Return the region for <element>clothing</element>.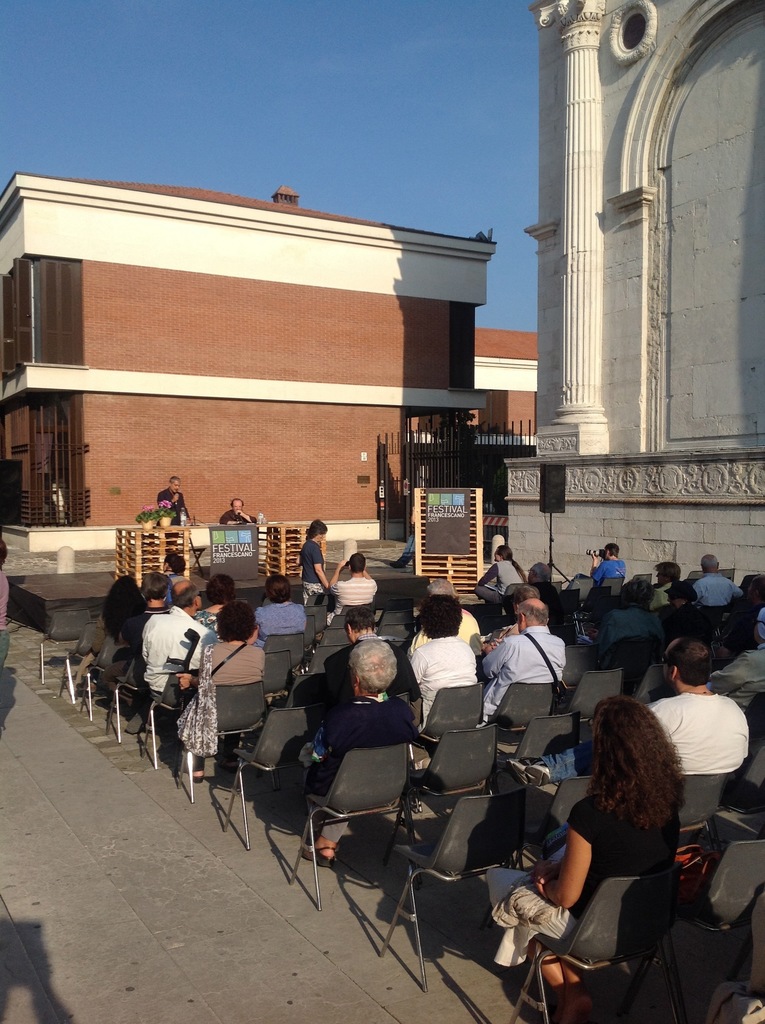
box(175, 641, 270, 756).
